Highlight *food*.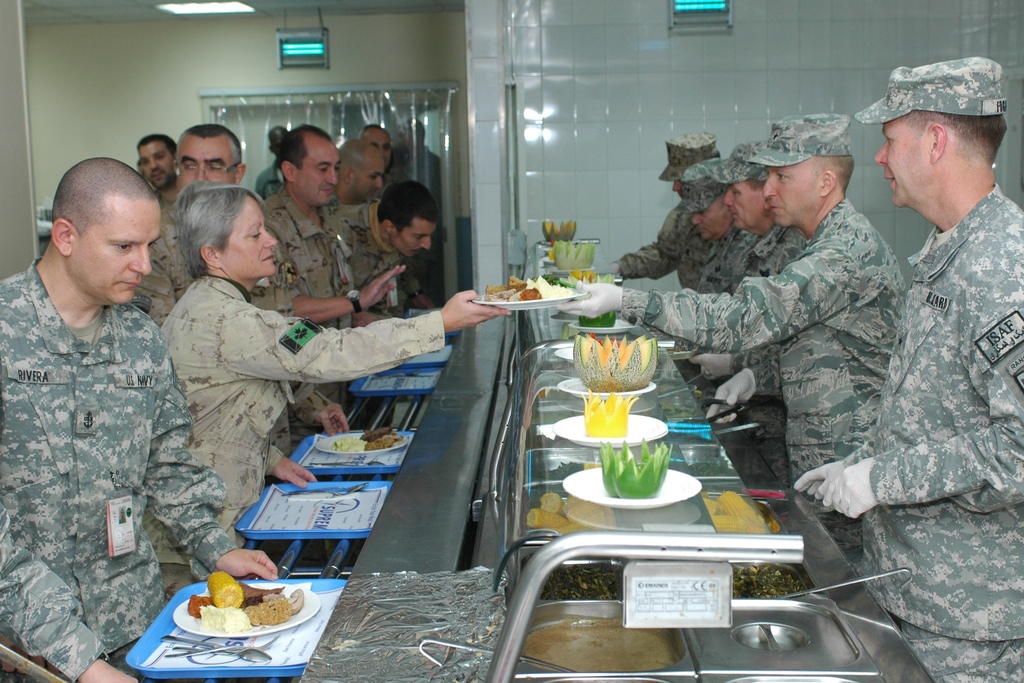
Highlighted region: rect(579, 311, 618, 327).
